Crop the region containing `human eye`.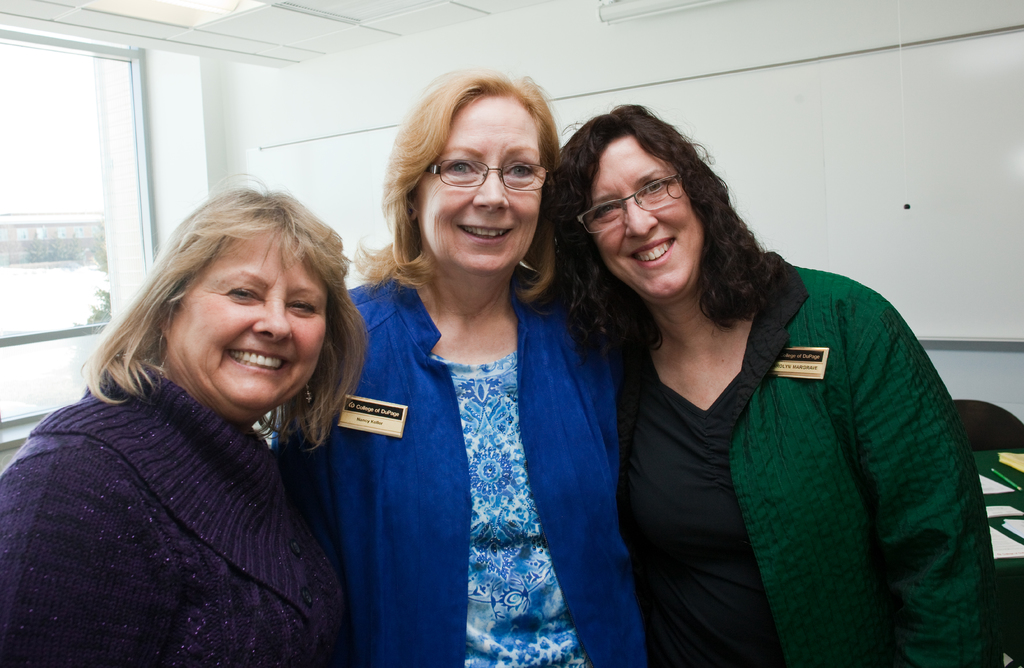
Crop region: 595, 200, 621, 218.
